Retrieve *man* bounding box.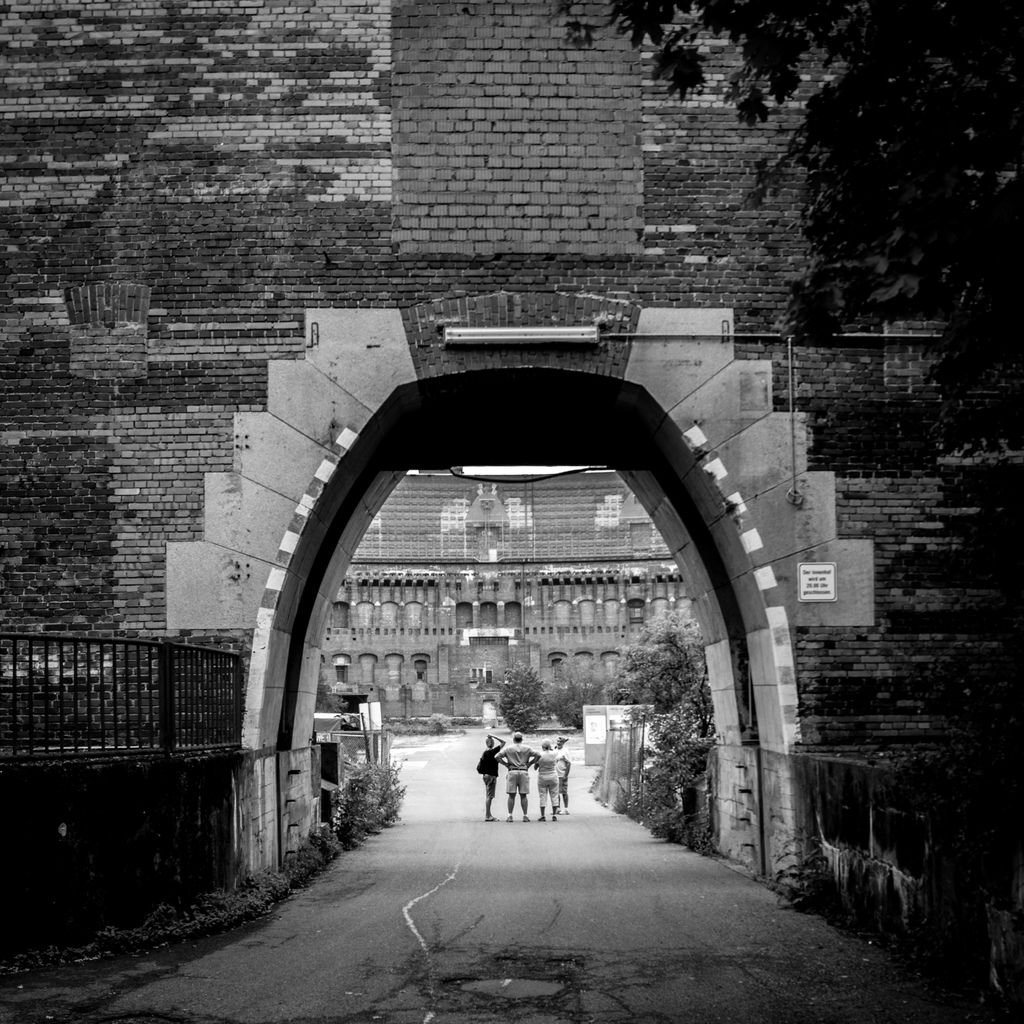
Bounding box: [x1=495, y1=734, x2=541, y2=823].
